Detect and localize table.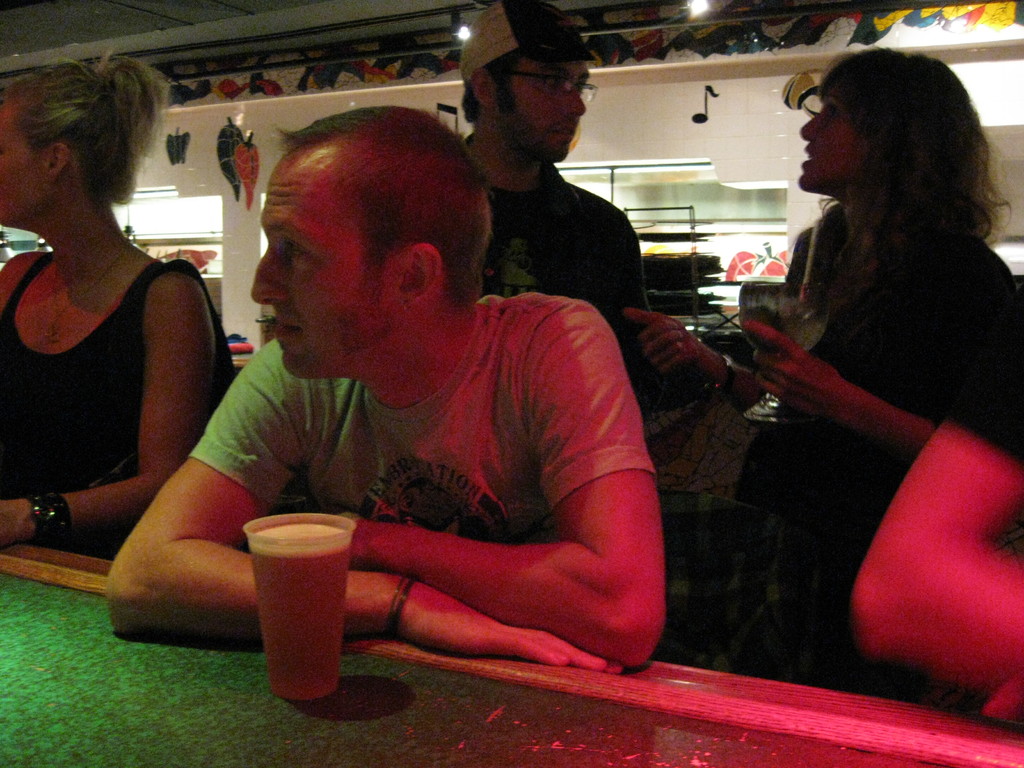
Localized at box(0, 539, 1023, 767).
